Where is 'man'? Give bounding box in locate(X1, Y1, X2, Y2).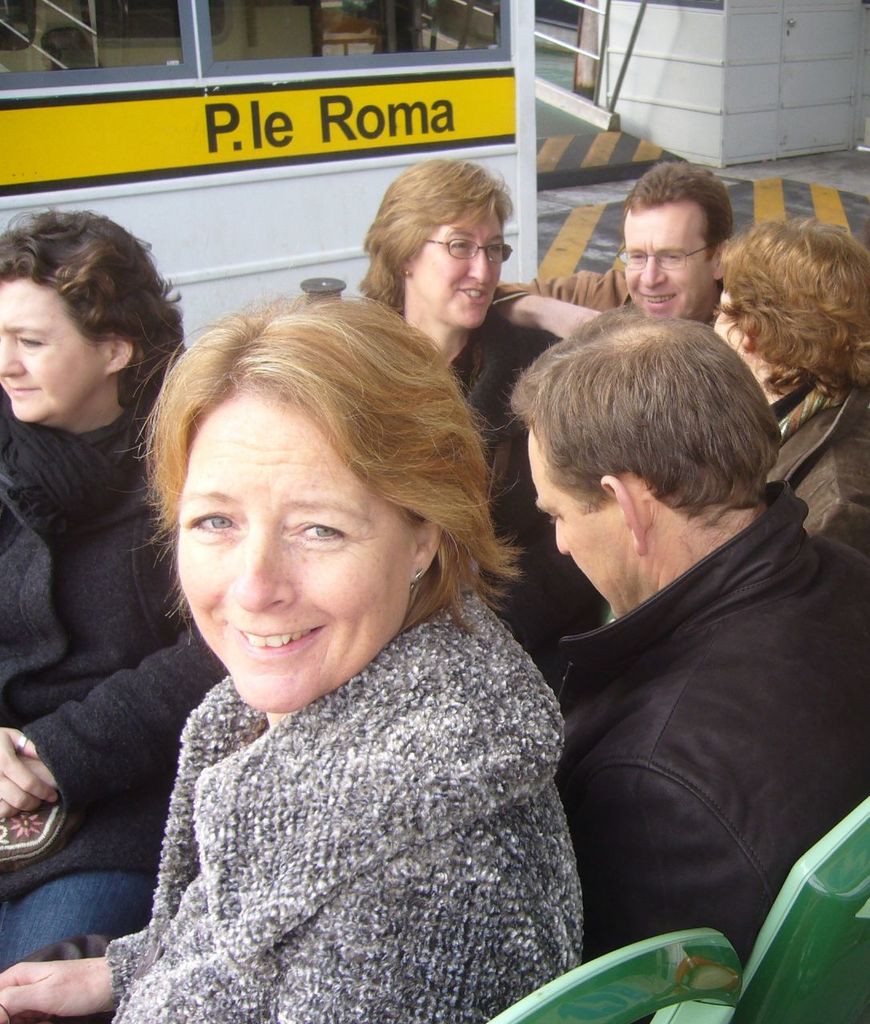
locate(494, 294, 864, 988).
